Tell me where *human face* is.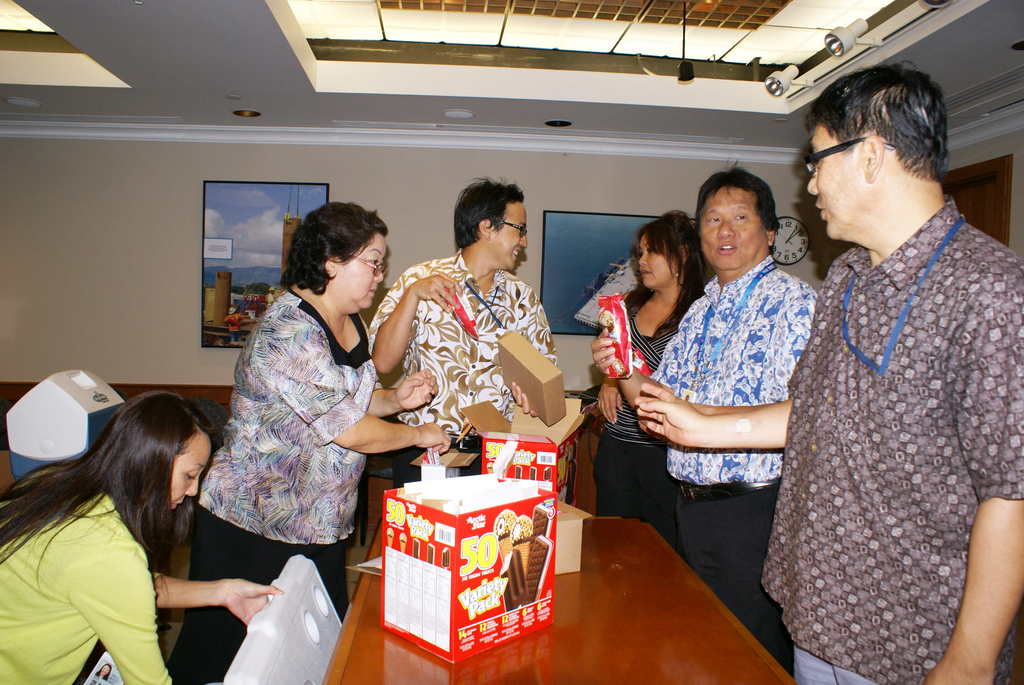
*human face* is at crop(173, 429, 215, 510).
